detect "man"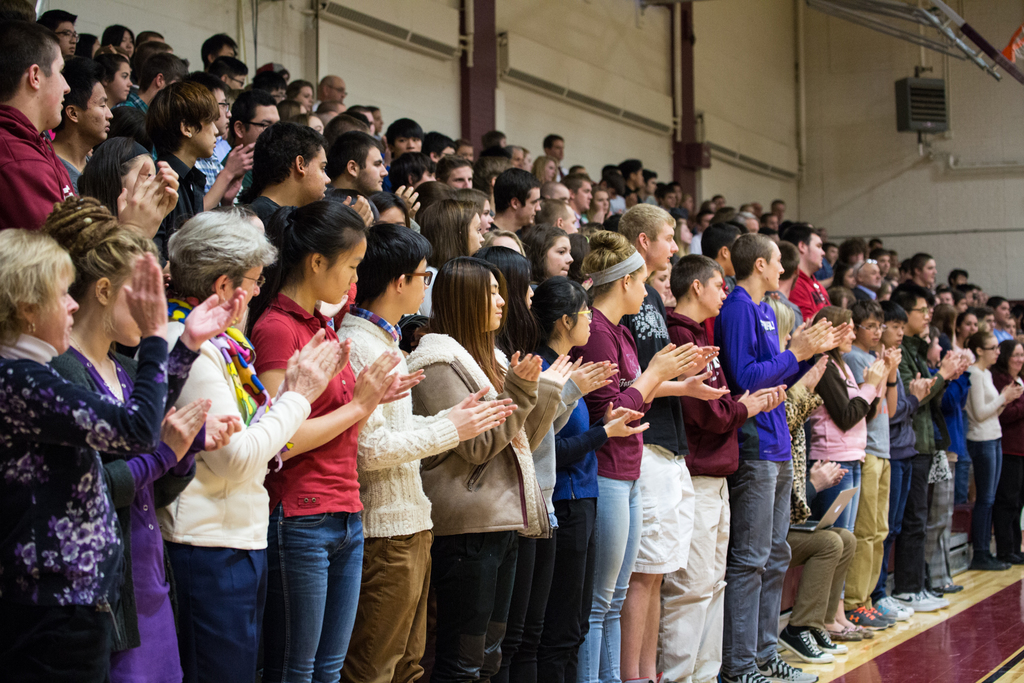
Rect(232, 83, 276, 144)
